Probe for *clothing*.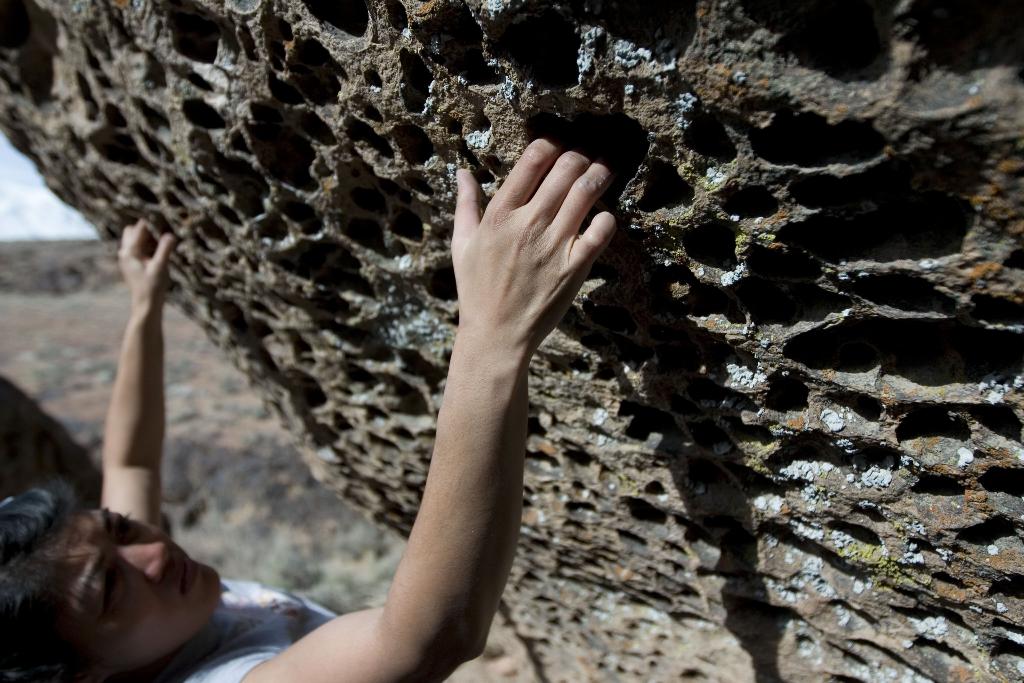
Probe result: left=140, top=575, right=339, bottom=682.
